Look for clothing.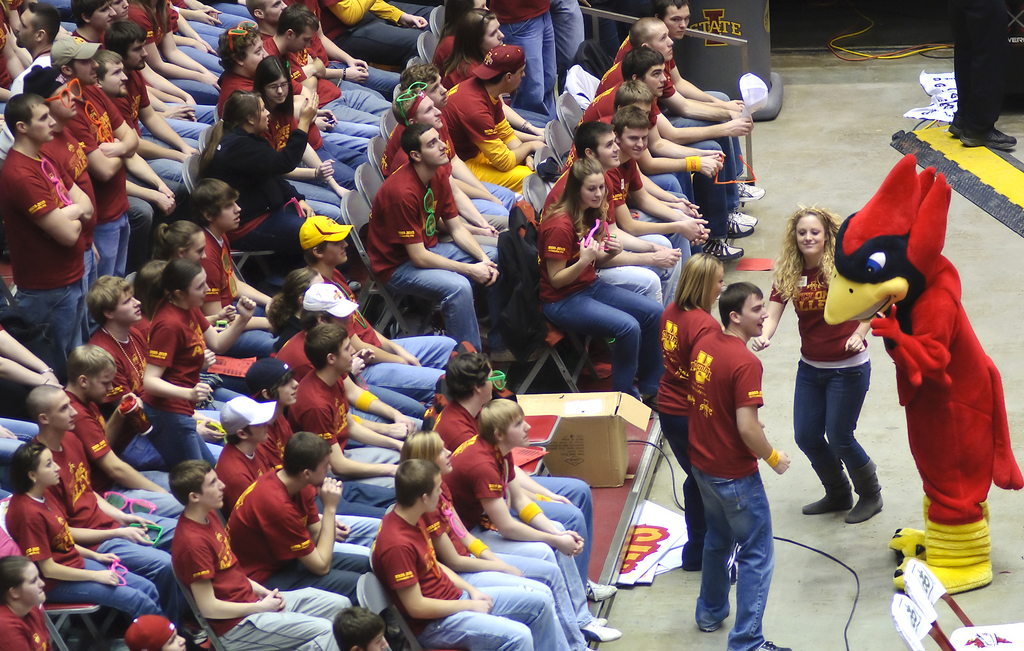
Found: [257,410,395,515].
